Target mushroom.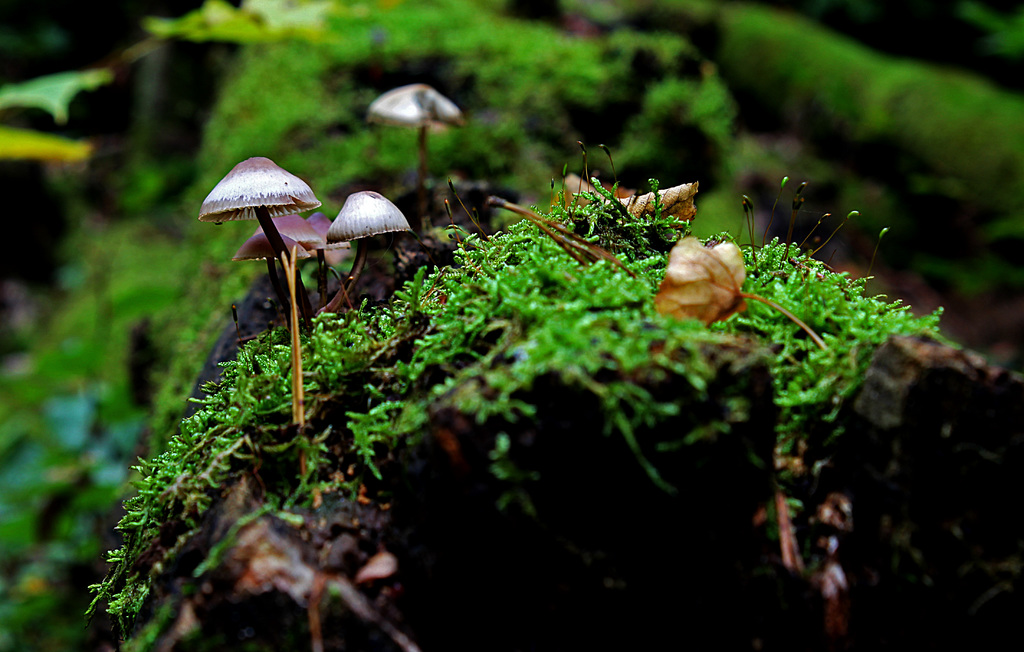
Target region: 239,231,305,299.
